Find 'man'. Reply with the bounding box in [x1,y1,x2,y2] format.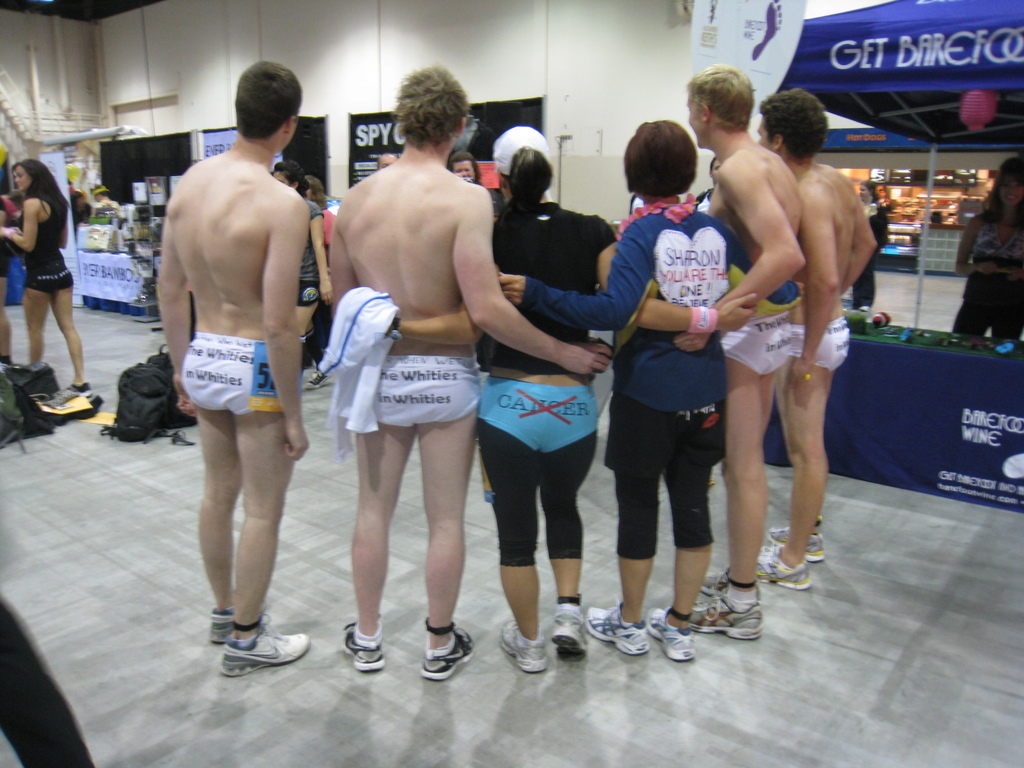
[156,60,314,675].
